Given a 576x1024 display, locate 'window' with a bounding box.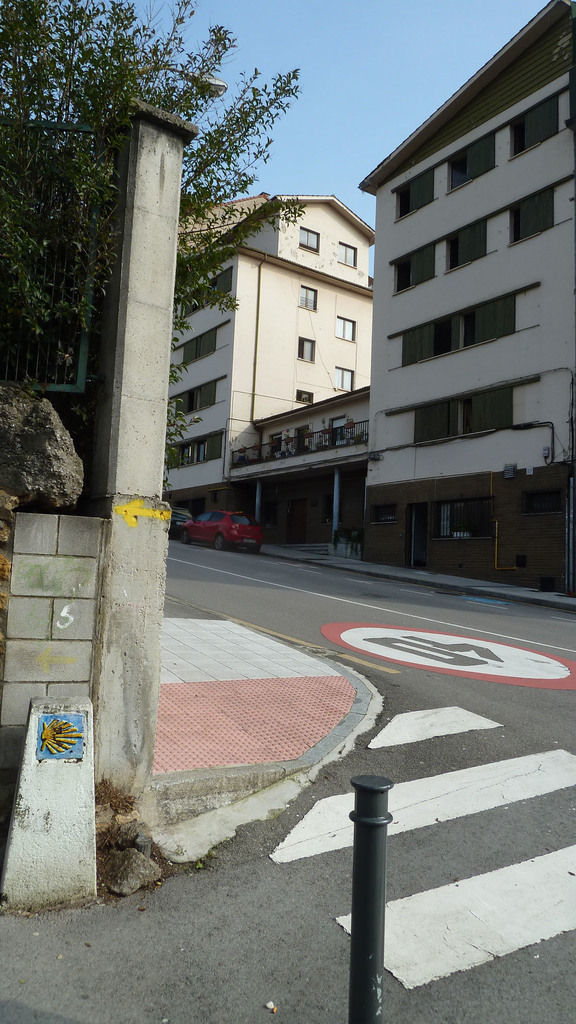
Located: x1=417, y1=403, x2=455, y2=449.
